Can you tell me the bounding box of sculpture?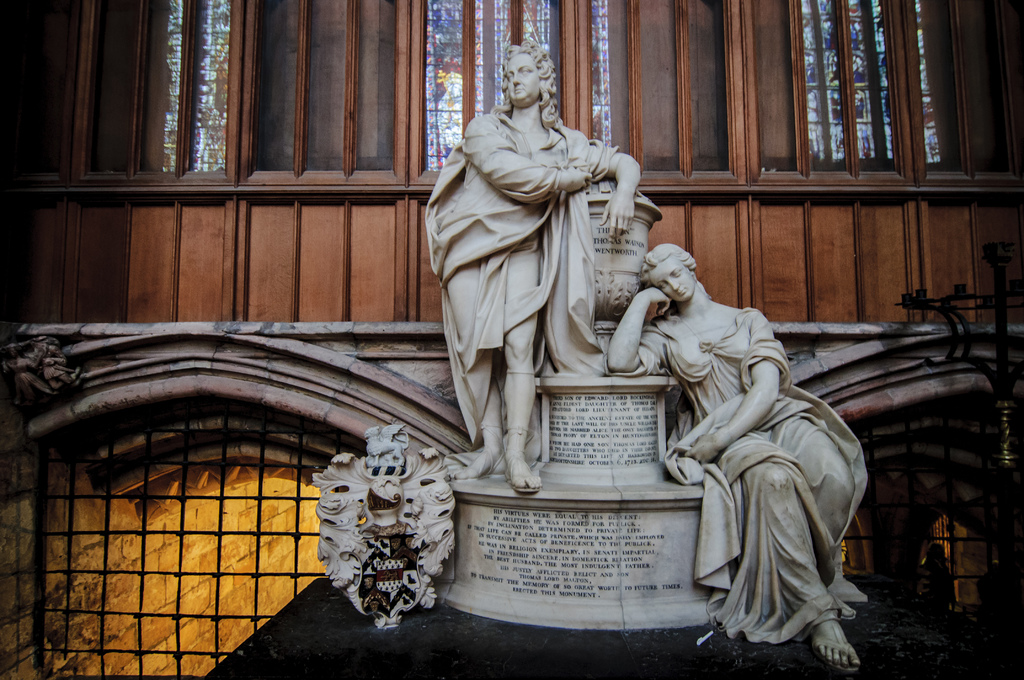
<box>426,46,689,519</box>.
